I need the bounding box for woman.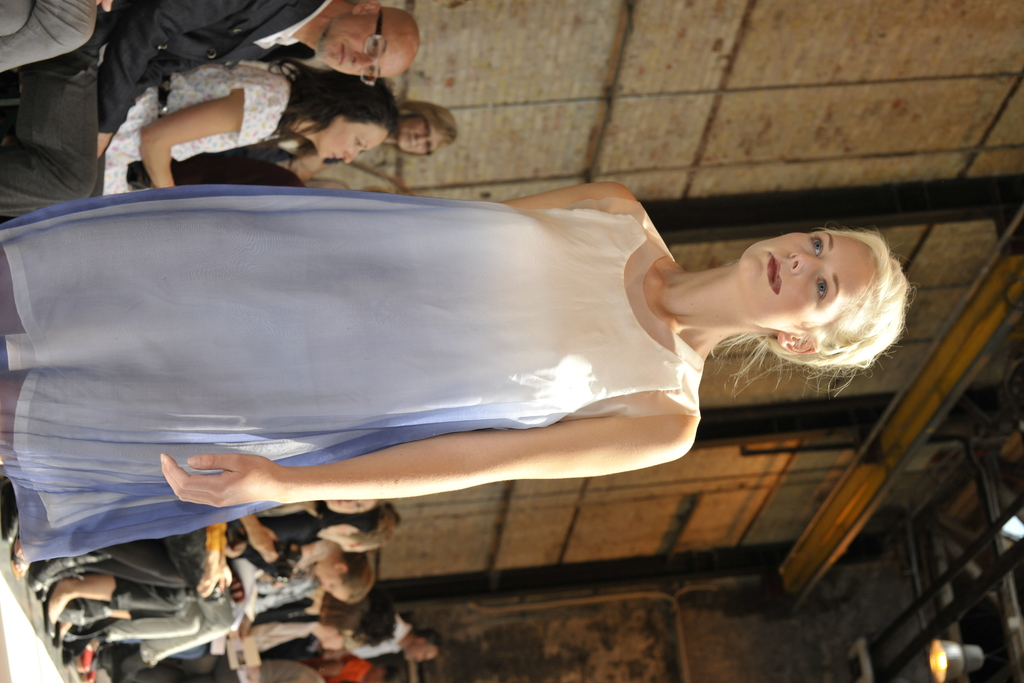
Here it is: 138,604,366,677.
